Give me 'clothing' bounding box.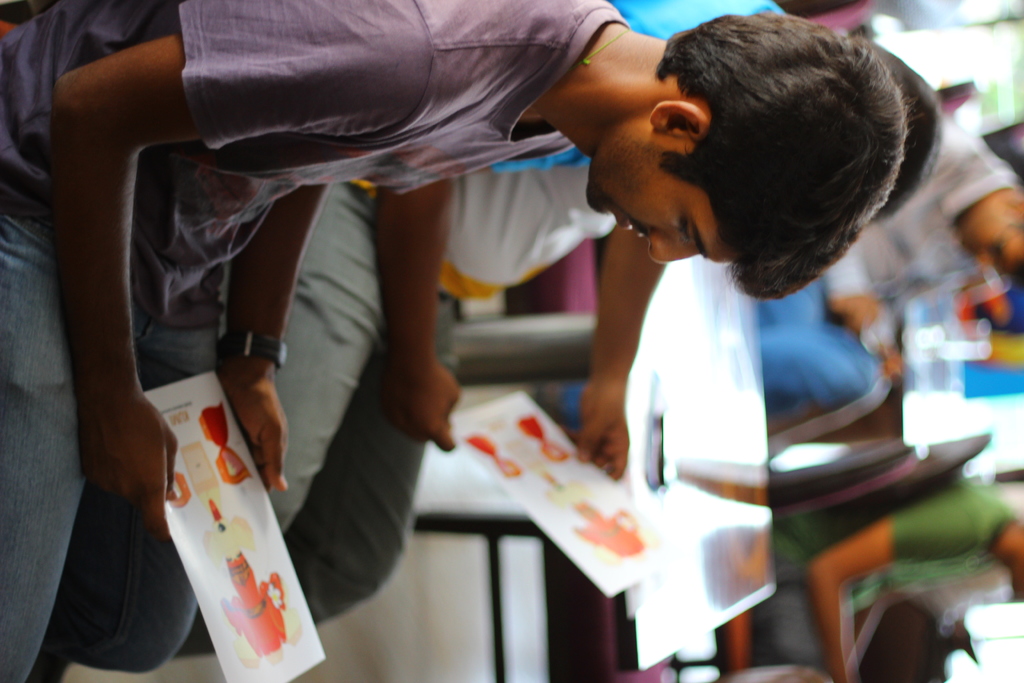
244:0:783:628.
